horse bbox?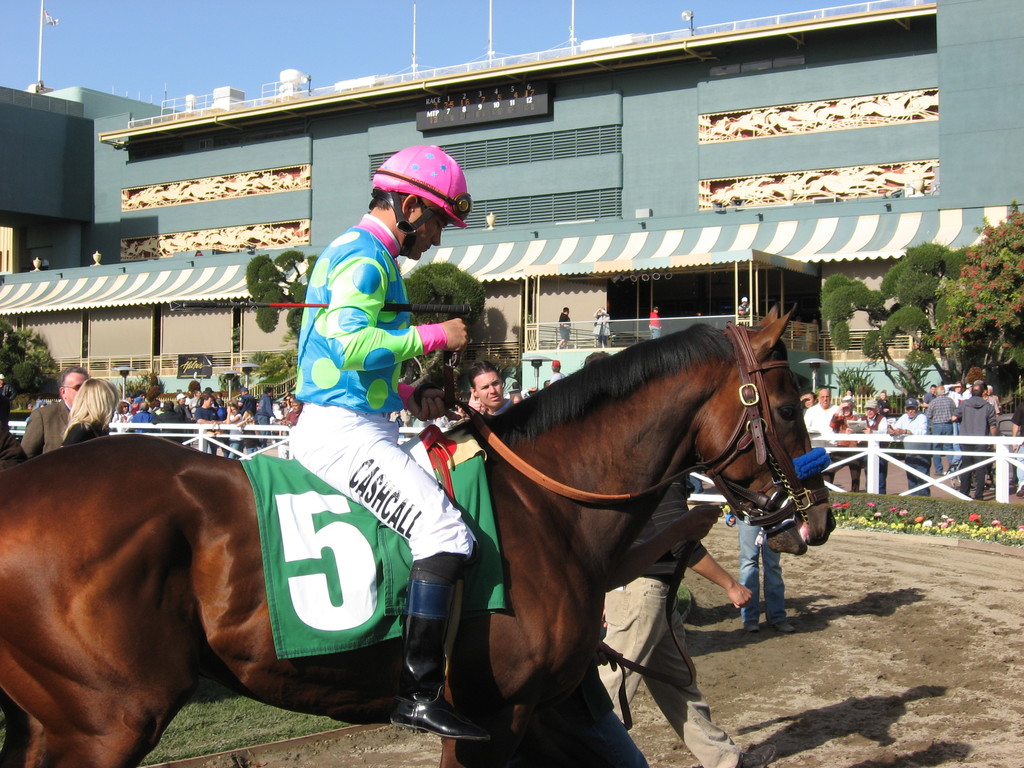
0, 305, 841, 767
